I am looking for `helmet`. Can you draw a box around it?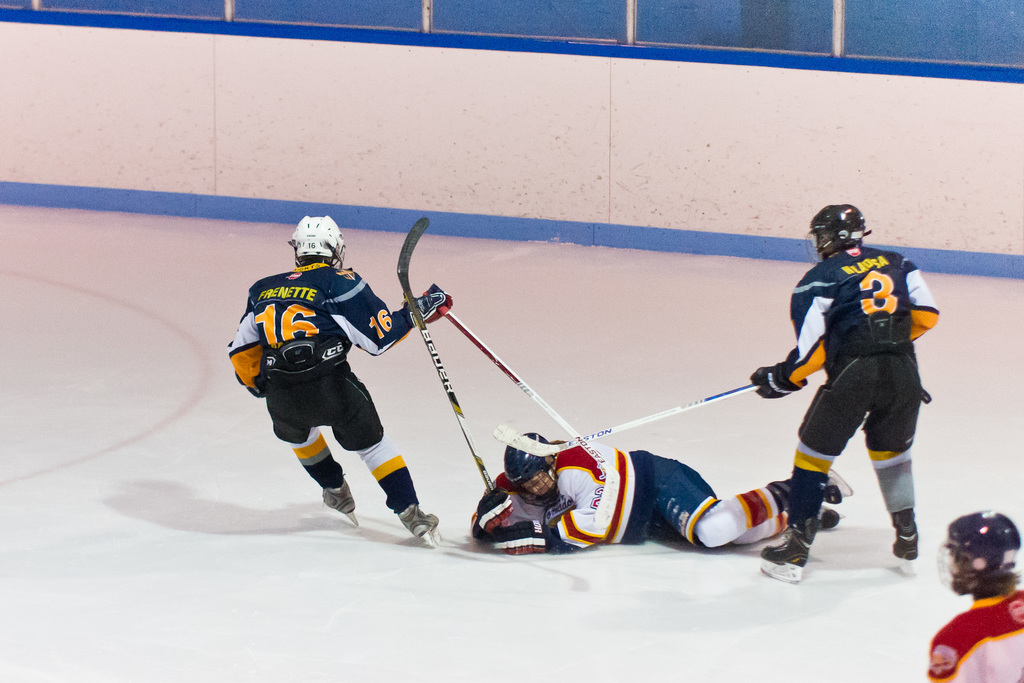
Sure, the bounding box is BBox(933, 511, 1023, 600).
